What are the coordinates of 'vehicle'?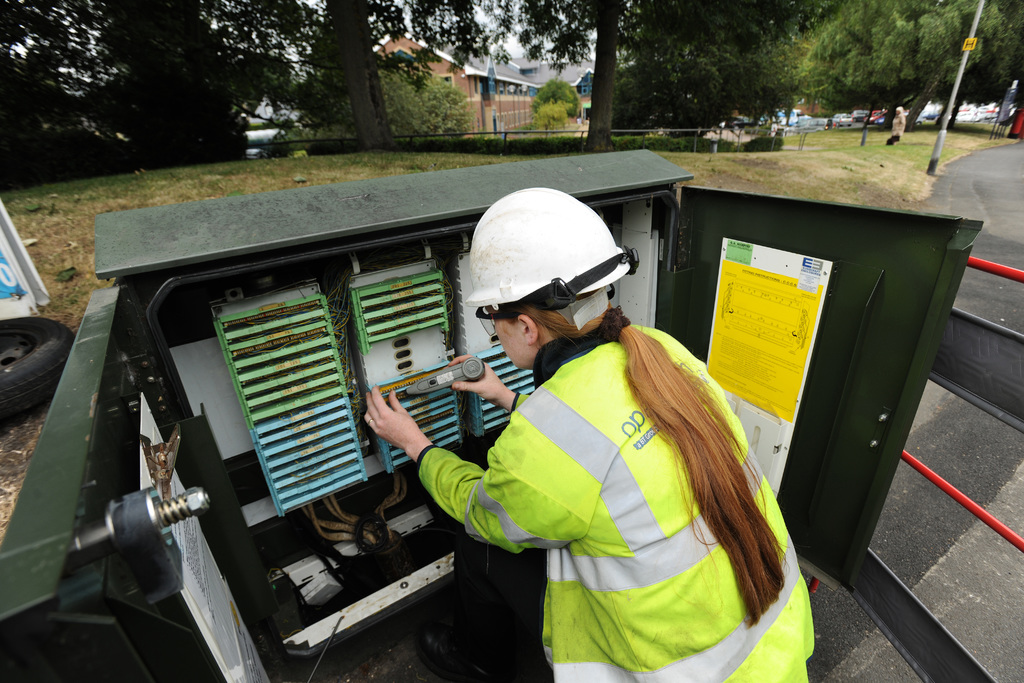
x1=916, y1=114, x2=937, y2=129.
